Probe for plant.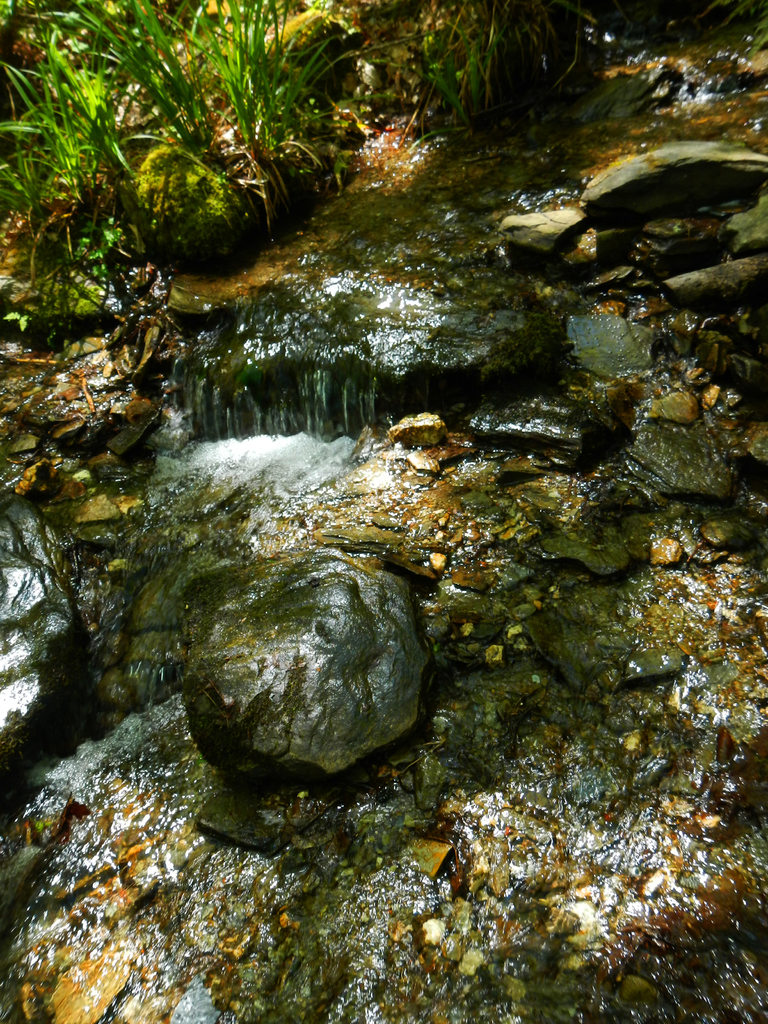
Probe result: crop(24, 36, 447, 307).
